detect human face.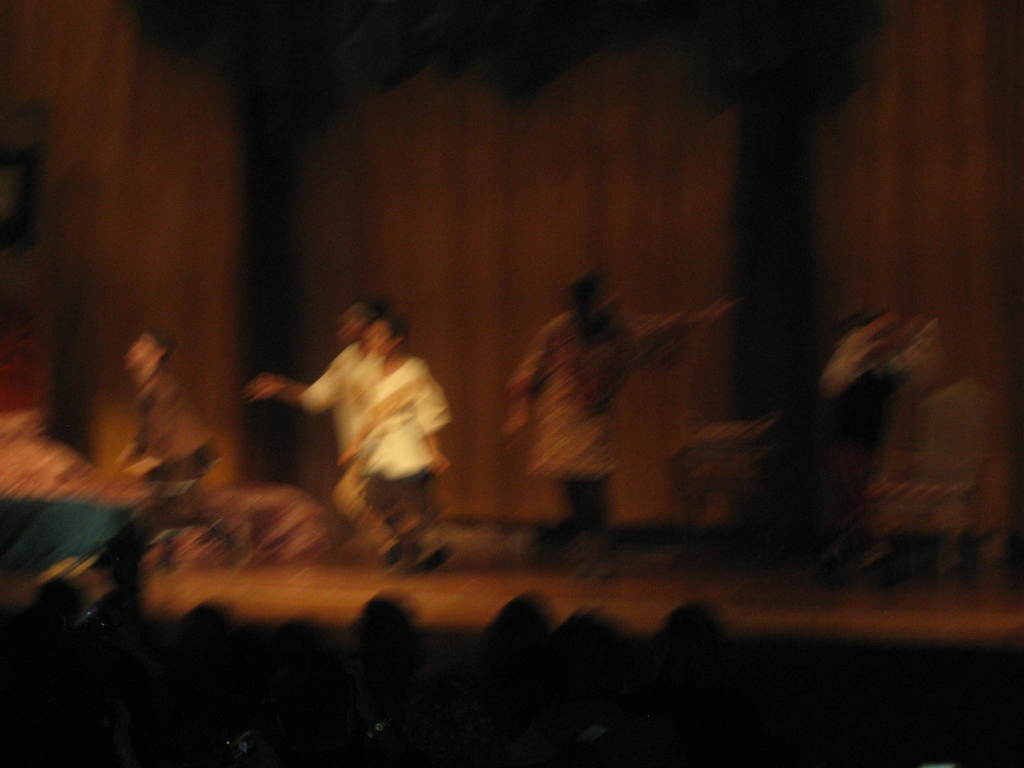
Detected at <box>126,330,155,365</box>.
